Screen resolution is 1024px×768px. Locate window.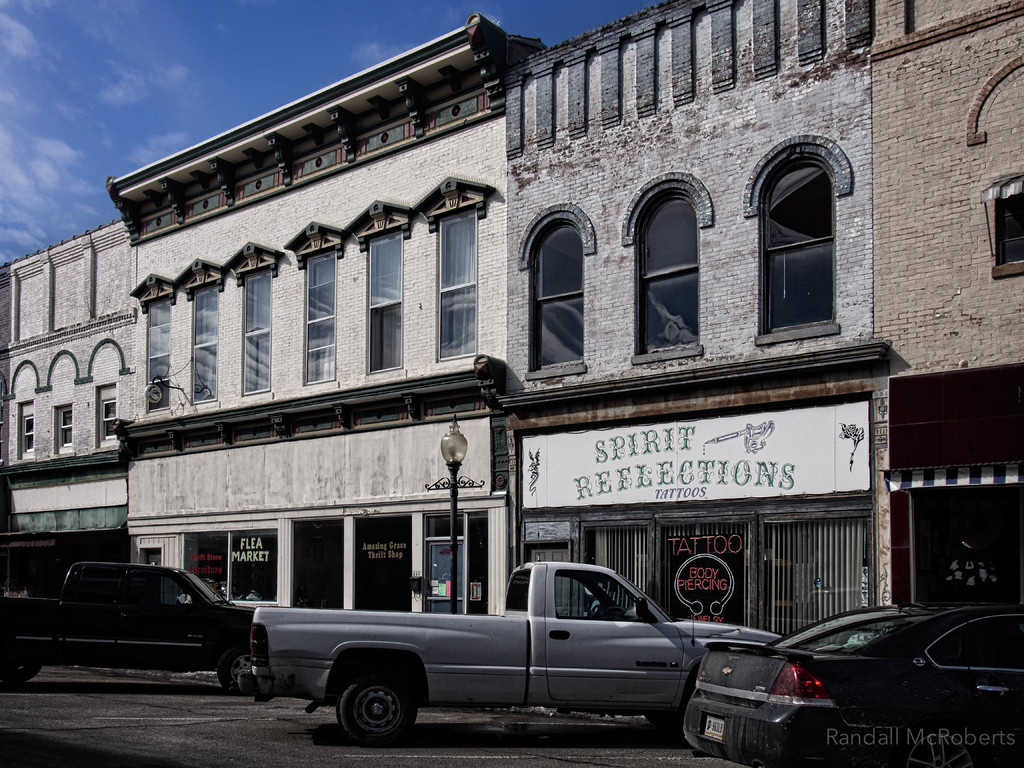
bbox=(993, 193, 1023, 278).
